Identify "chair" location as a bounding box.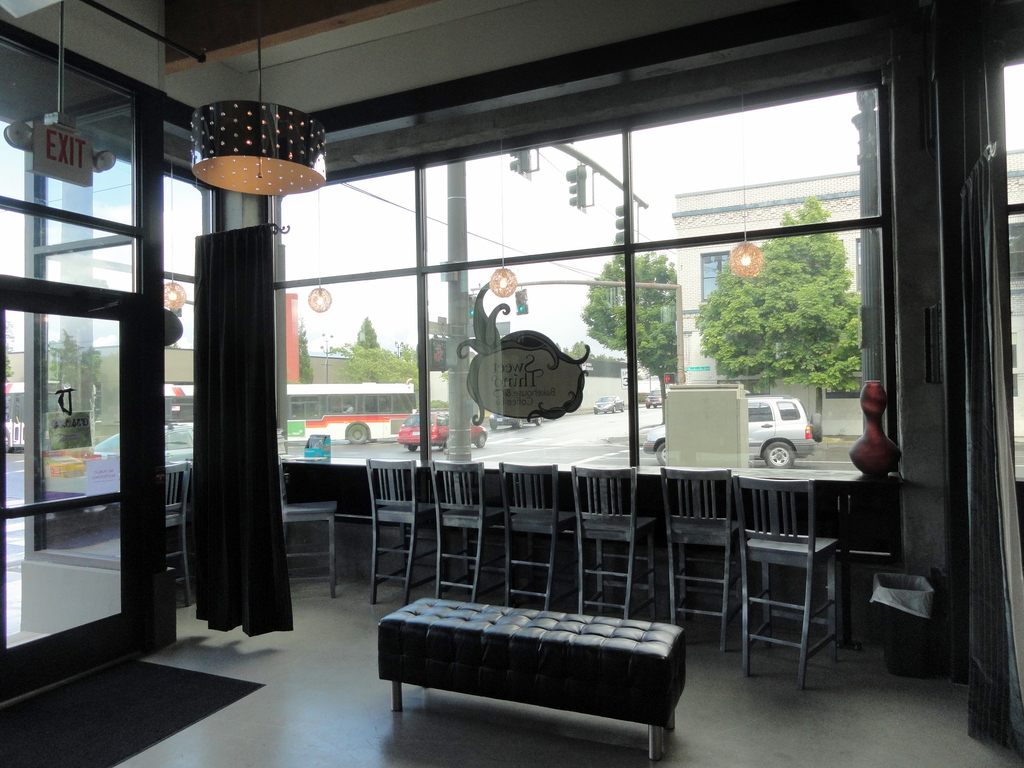
l=497, t=456, r=588, b=618.
